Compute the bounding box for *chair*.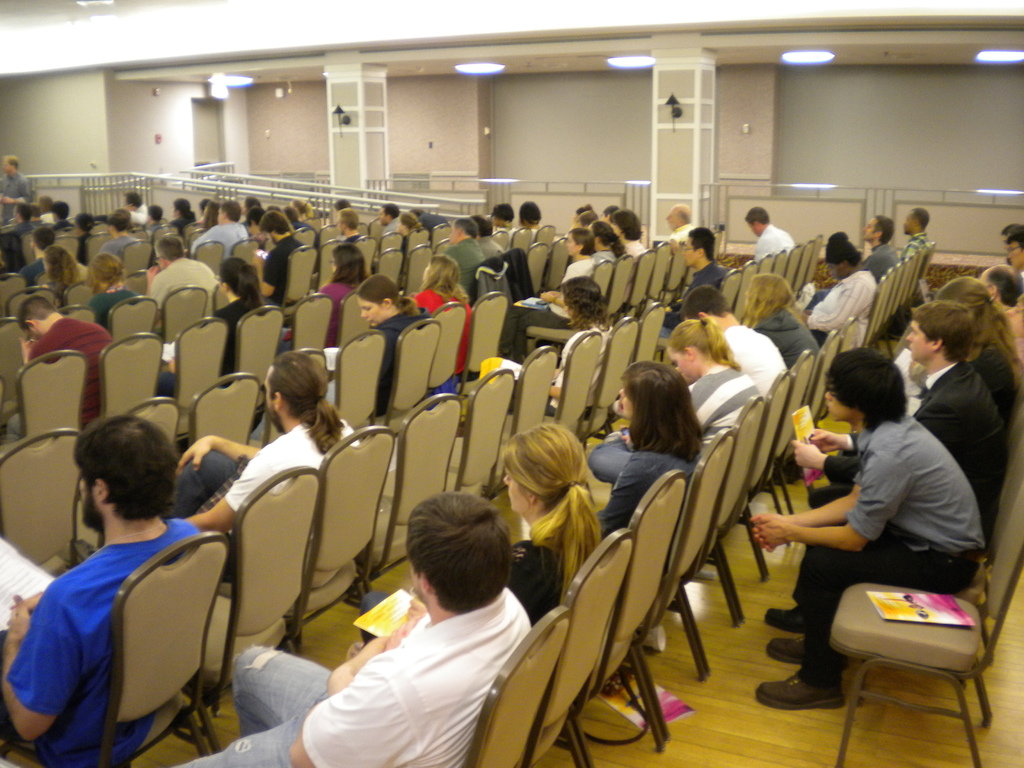
box=[460, 611, 572, 767].
